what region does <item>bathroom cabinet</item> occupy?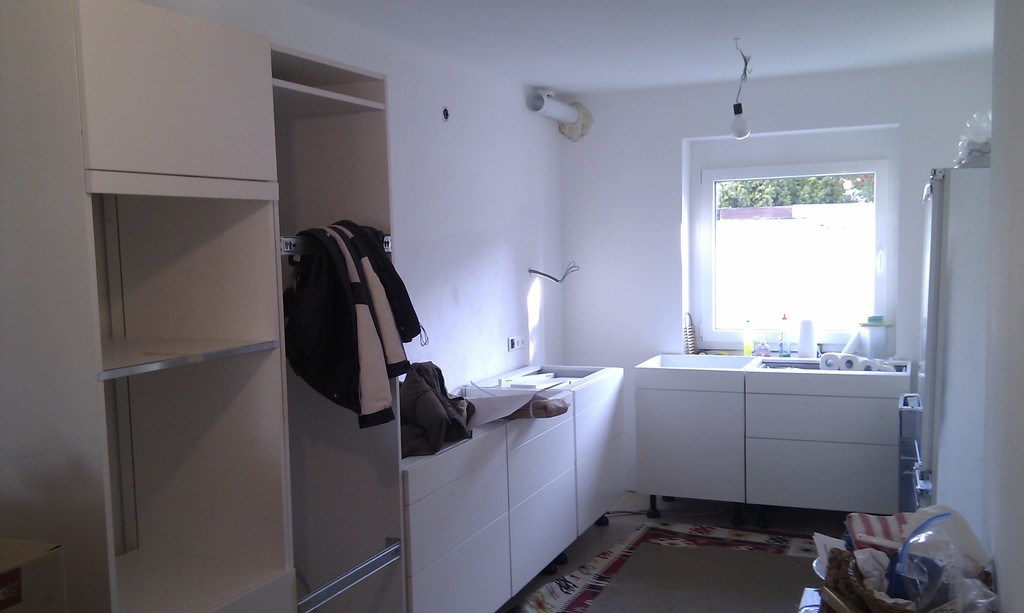
crop(392, 349, 636, 612).
